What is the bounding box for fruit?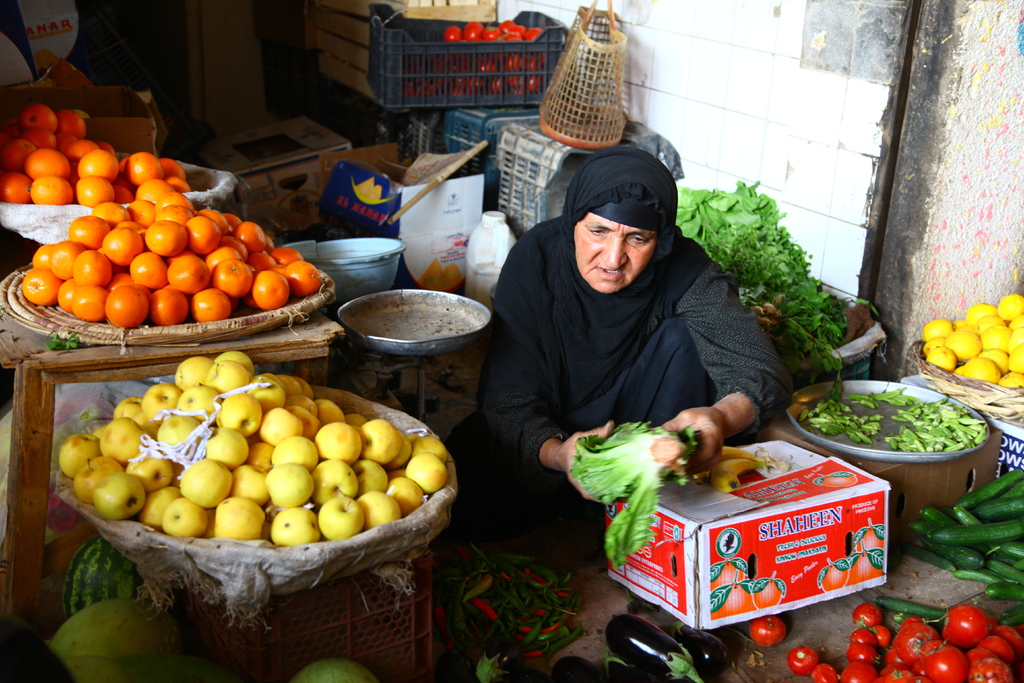
BBox(52, 592, 186, 679).
